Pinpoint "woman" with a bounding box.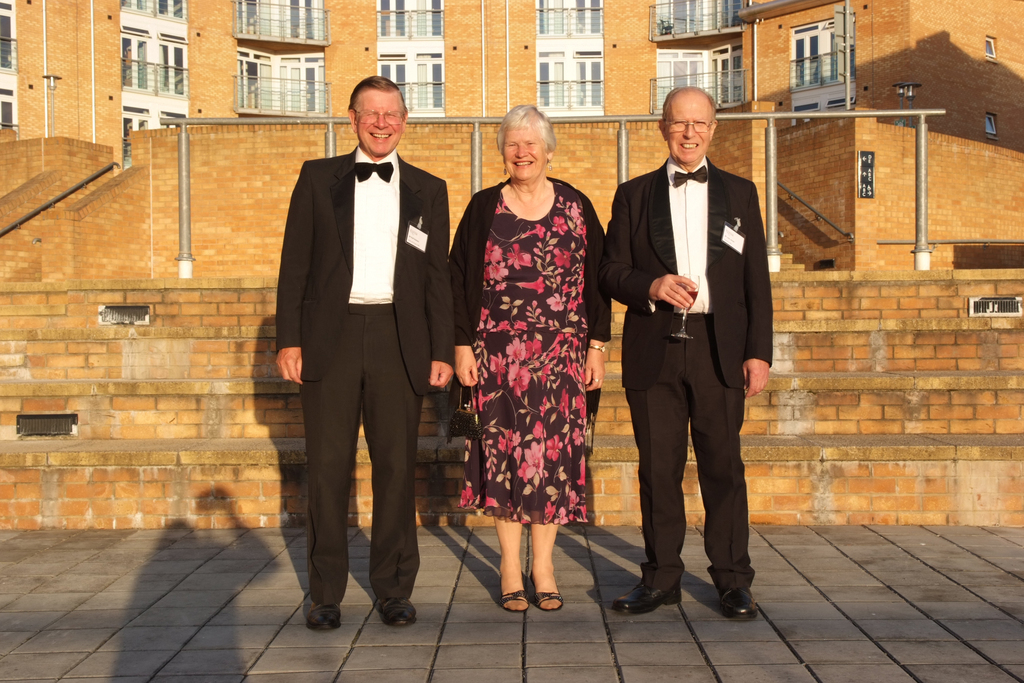
box(458, 82, 606, 604).
